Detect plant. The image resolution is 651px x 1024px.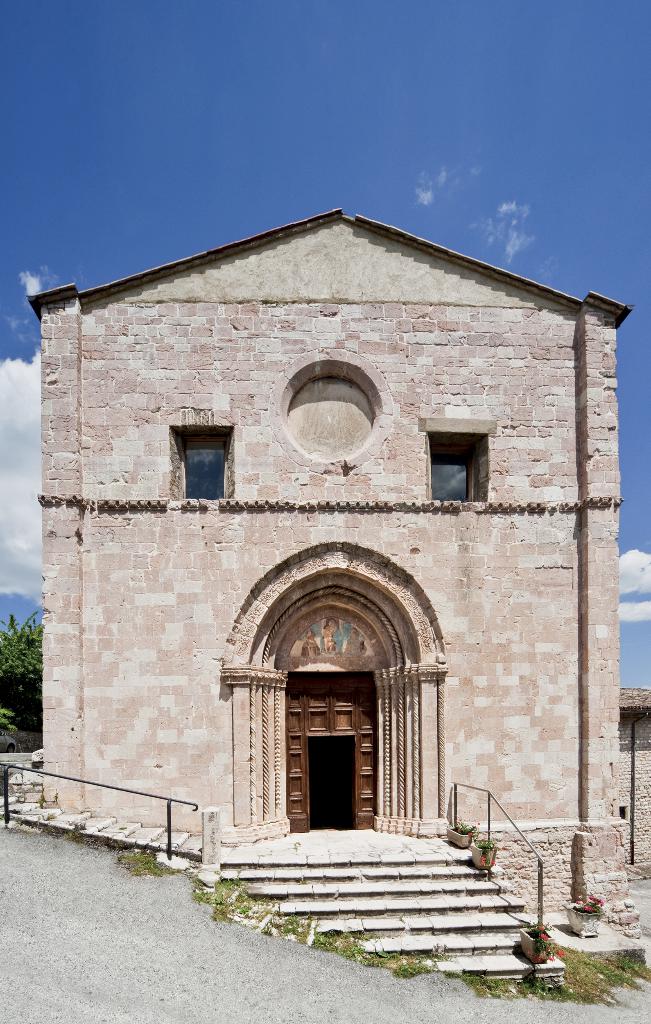
pyautogui.locateOnScreen(448, 817, 472, 839).
